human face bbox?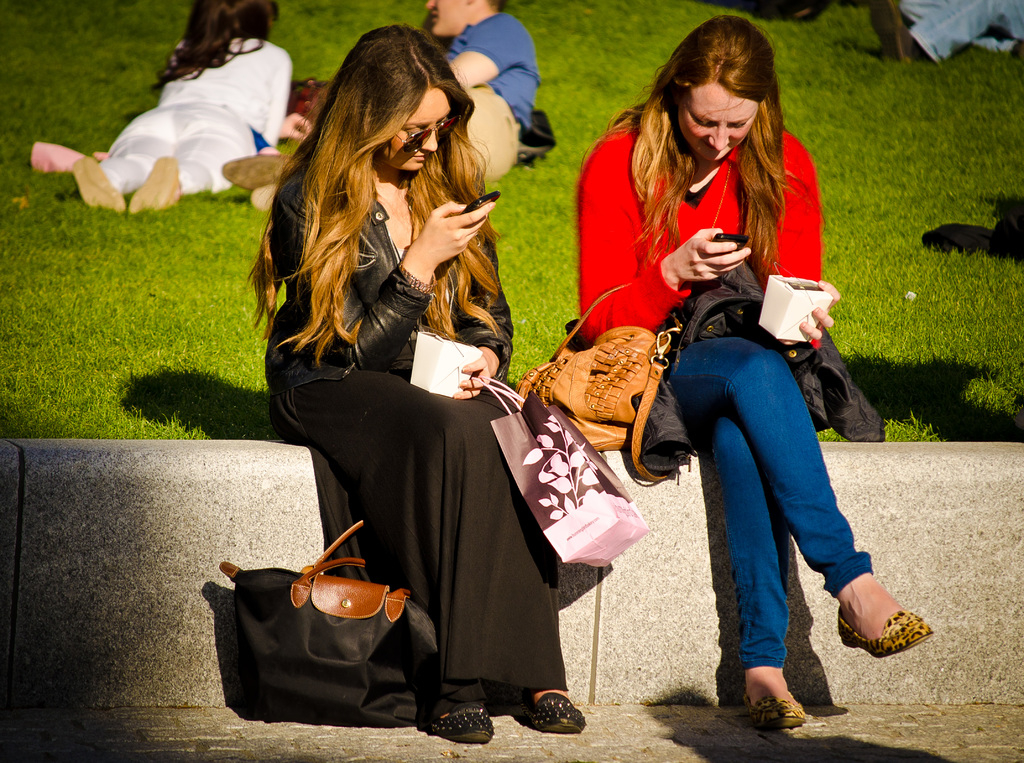
676, 81, 762, 168
